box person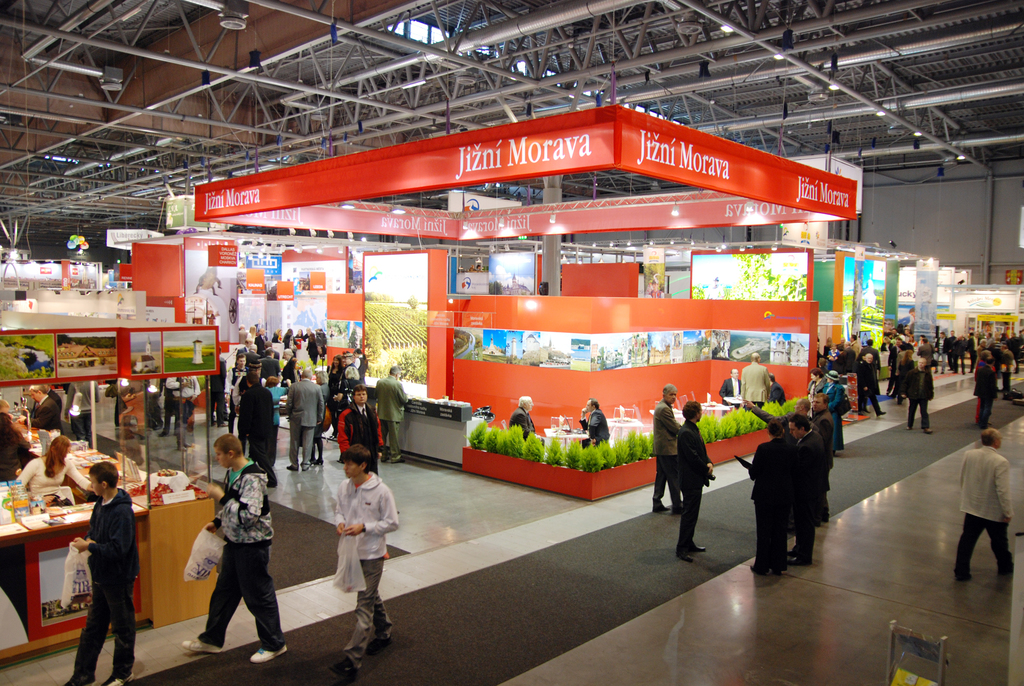
region(16, 437, 108, 530)
